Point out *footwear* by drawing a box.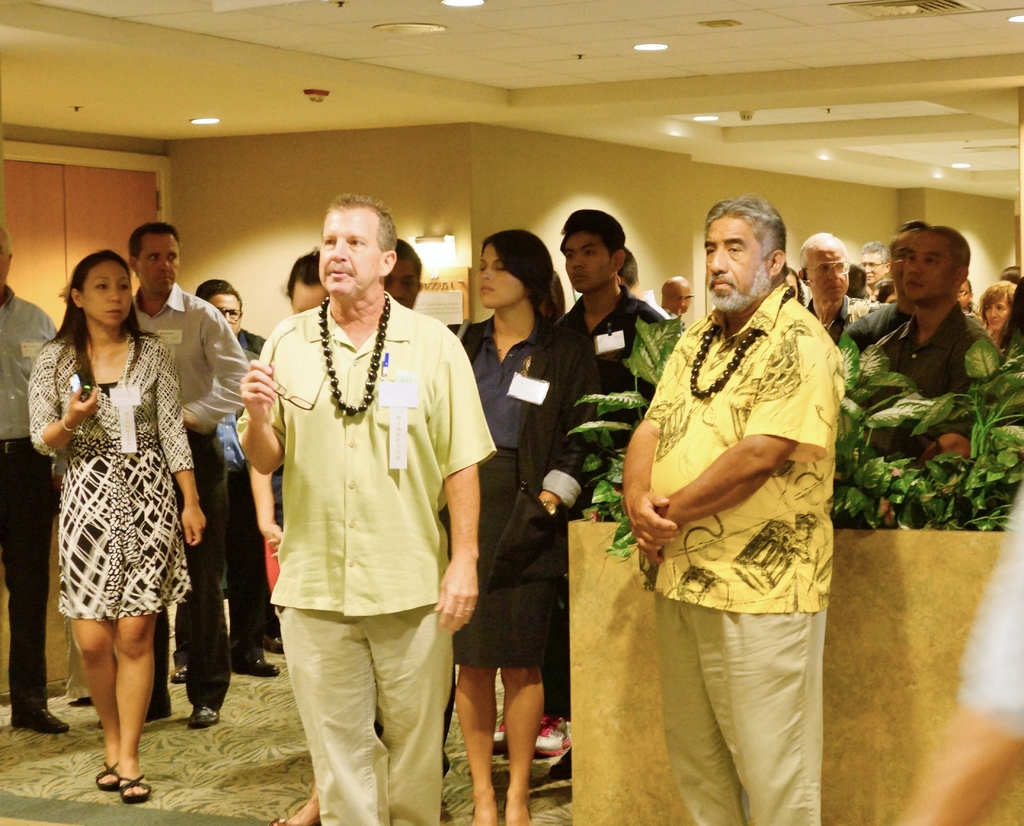
box=[532, 720, 572, 758].
